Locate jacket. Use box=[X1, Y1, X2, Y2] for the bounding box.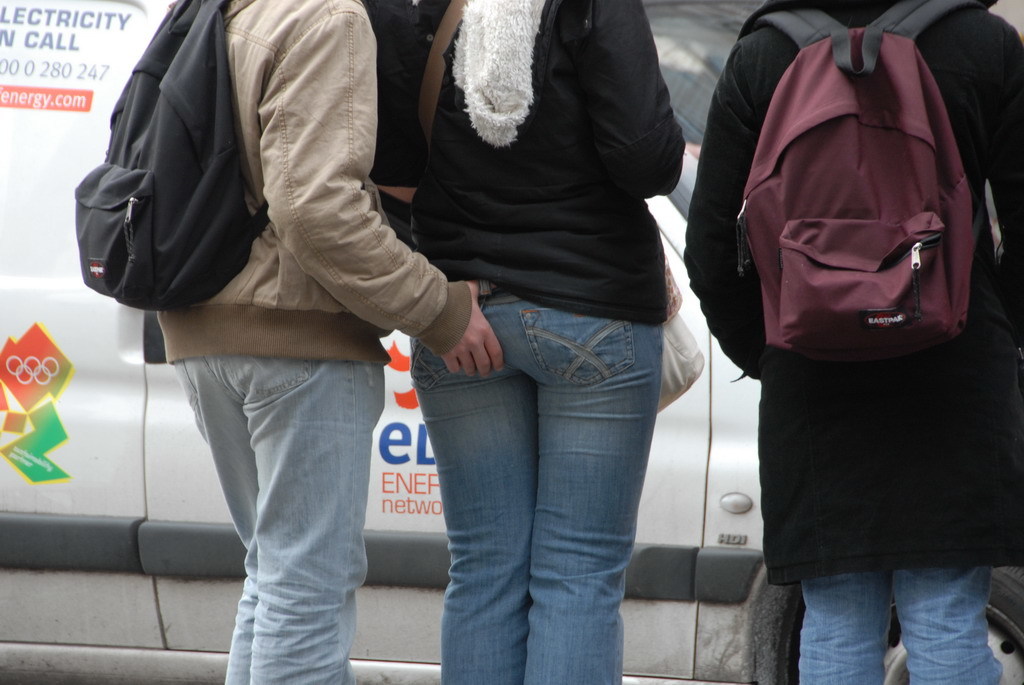
box=[118, 5, 462, 374].
